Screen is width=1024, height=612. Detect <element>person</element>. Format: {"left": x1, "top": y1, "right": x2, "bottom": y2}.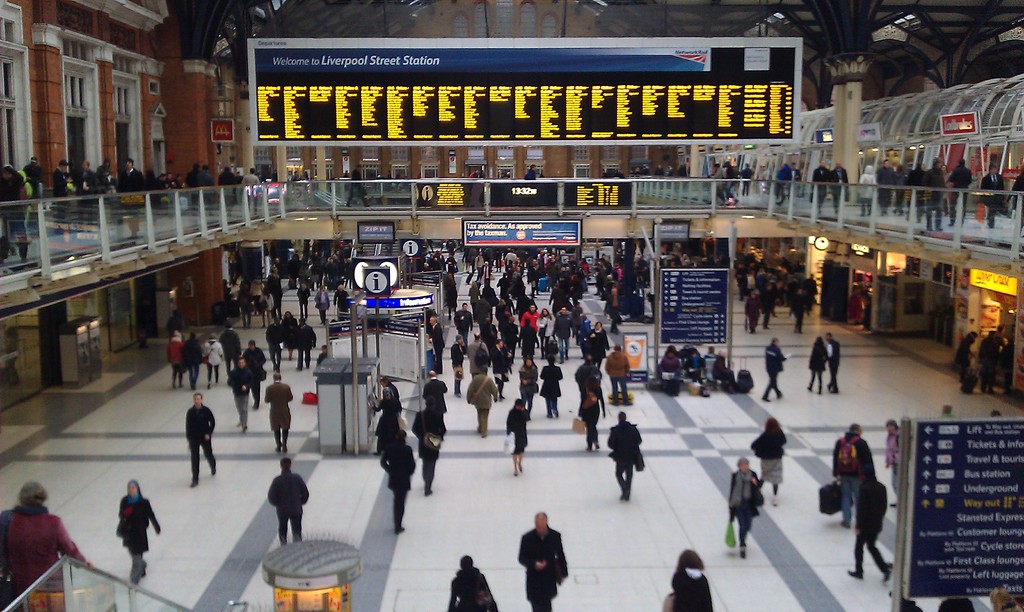
{"left": 239, "top": 284, "right": 253, "bottom": 330}.
